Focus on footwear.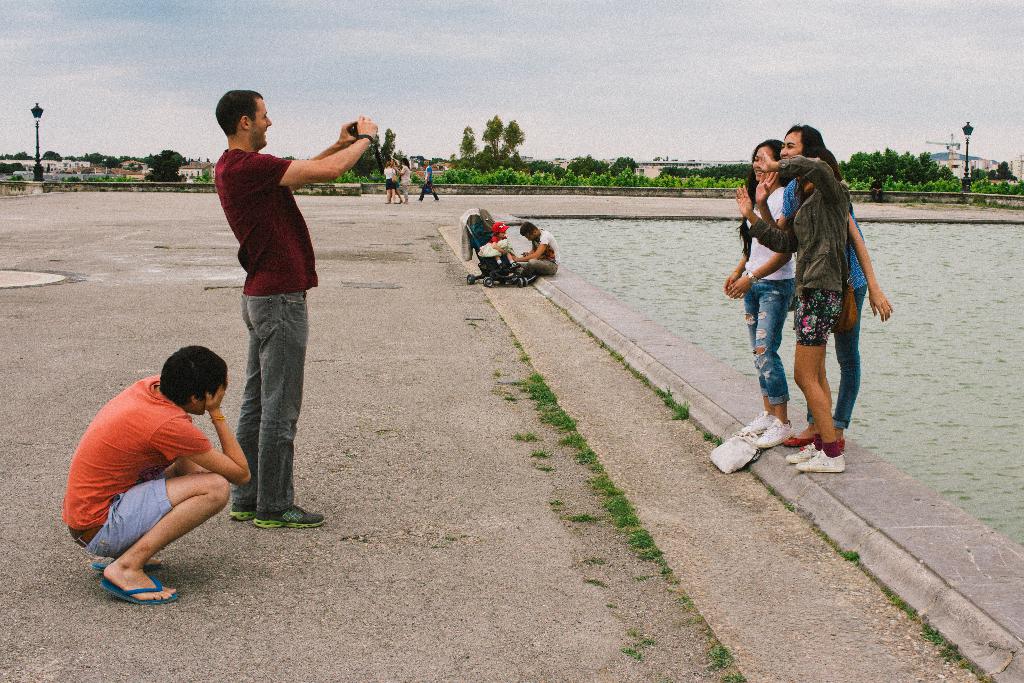
Focused at [left=743, top=410, right=777, bottom=431].
